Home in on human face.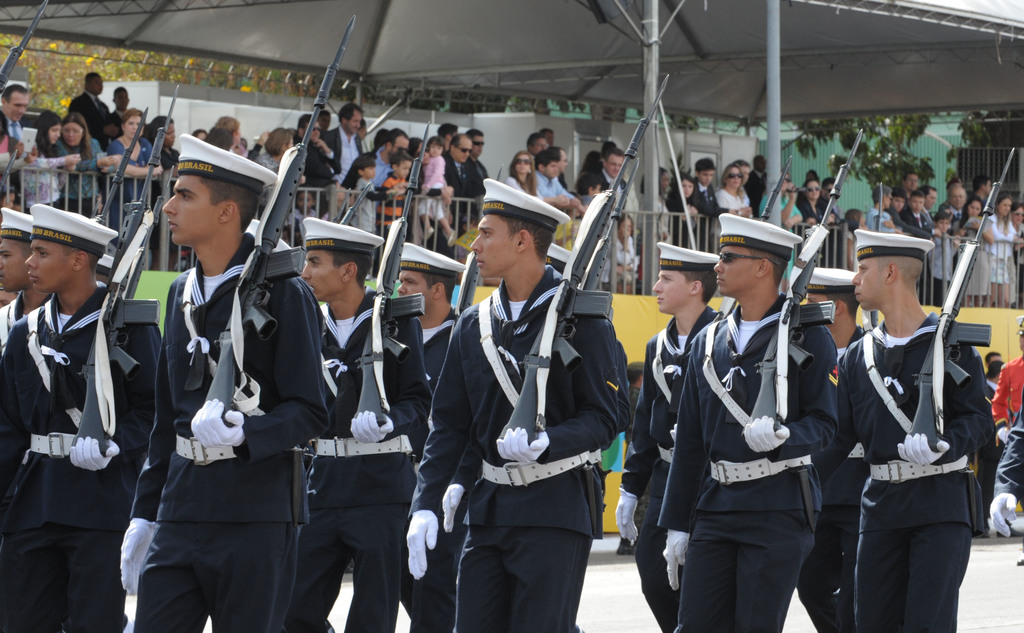
Homed in at select_region(163, 176, 219, 245).
